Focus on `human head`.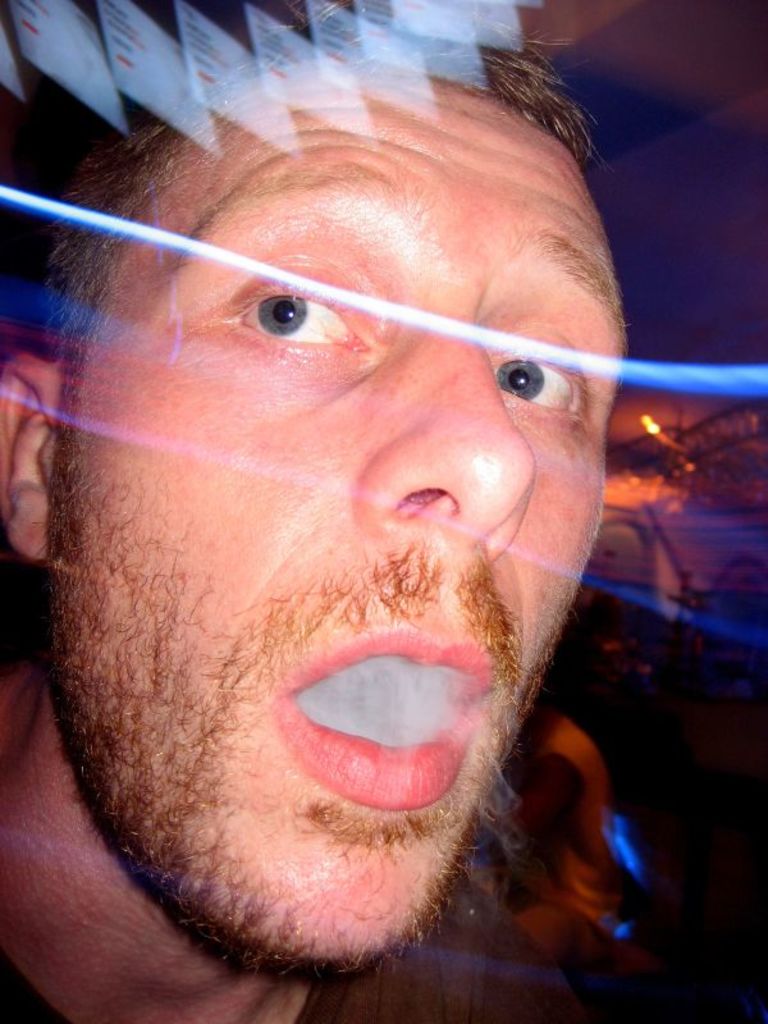
Focused at [x1=32, y1=55, x2=616, y2=941].
